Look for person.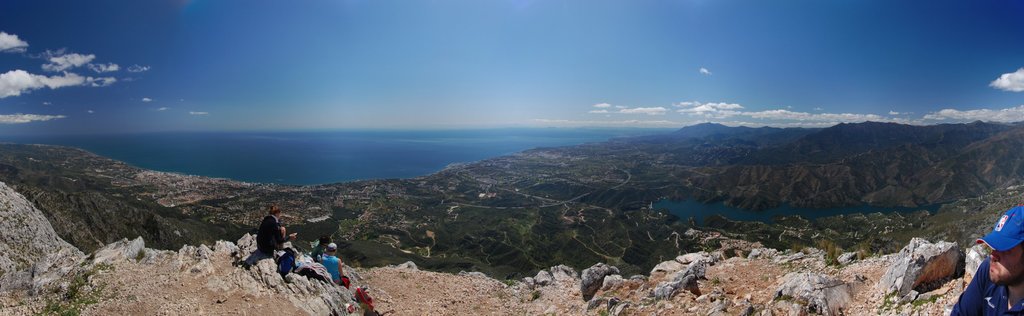
Found: 273:237:291:283.
